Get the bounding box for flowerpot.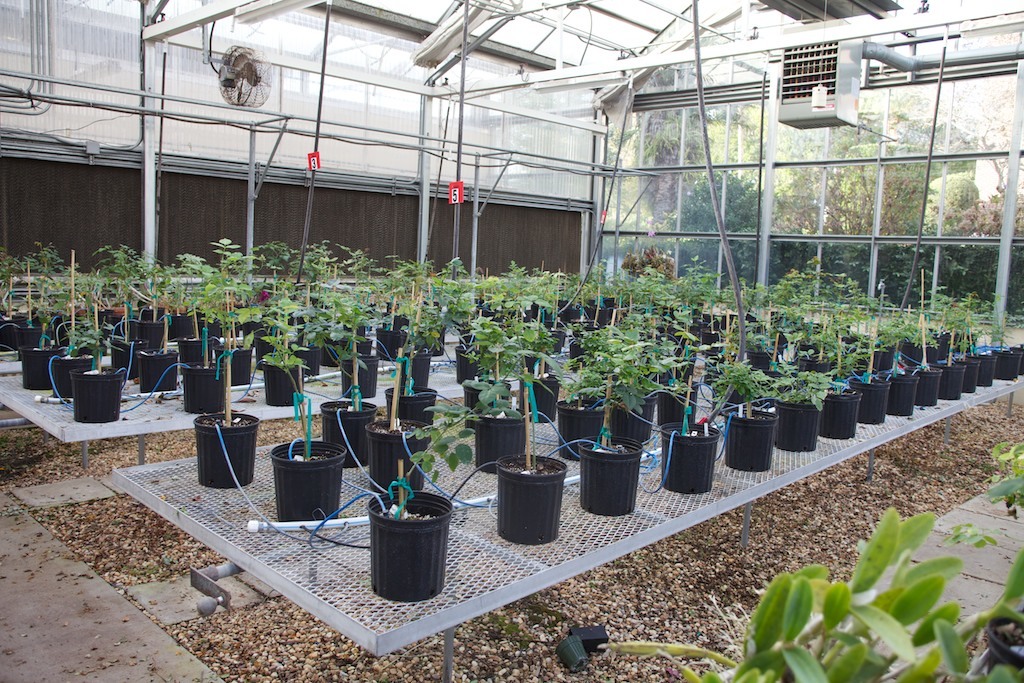
(902, 366, 941, 407).
